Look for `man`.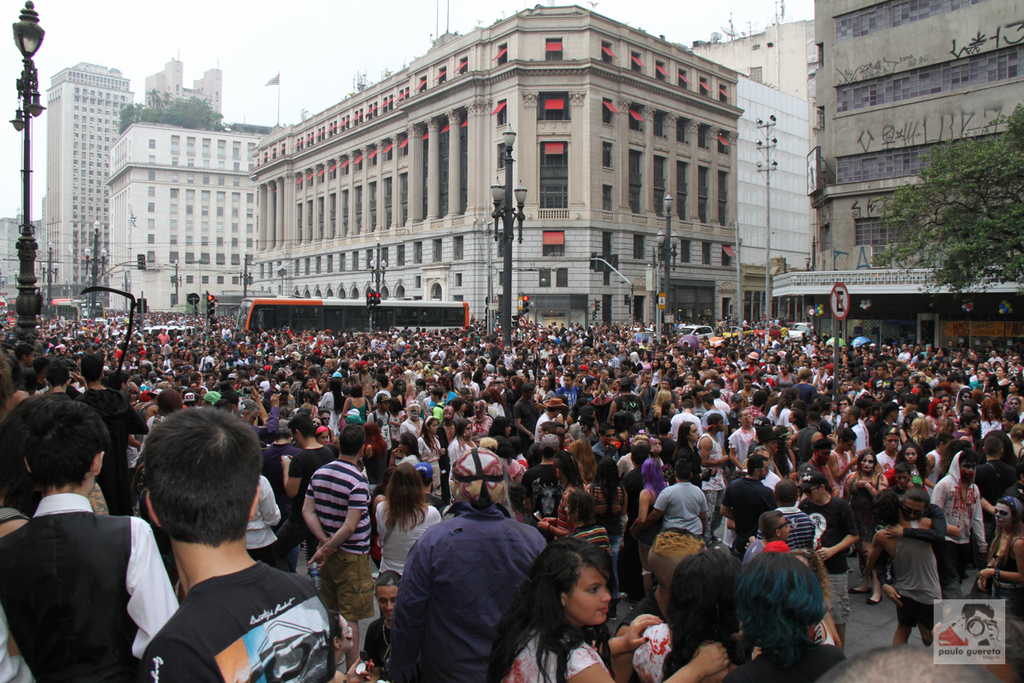
Found: 533,396,562,447.
